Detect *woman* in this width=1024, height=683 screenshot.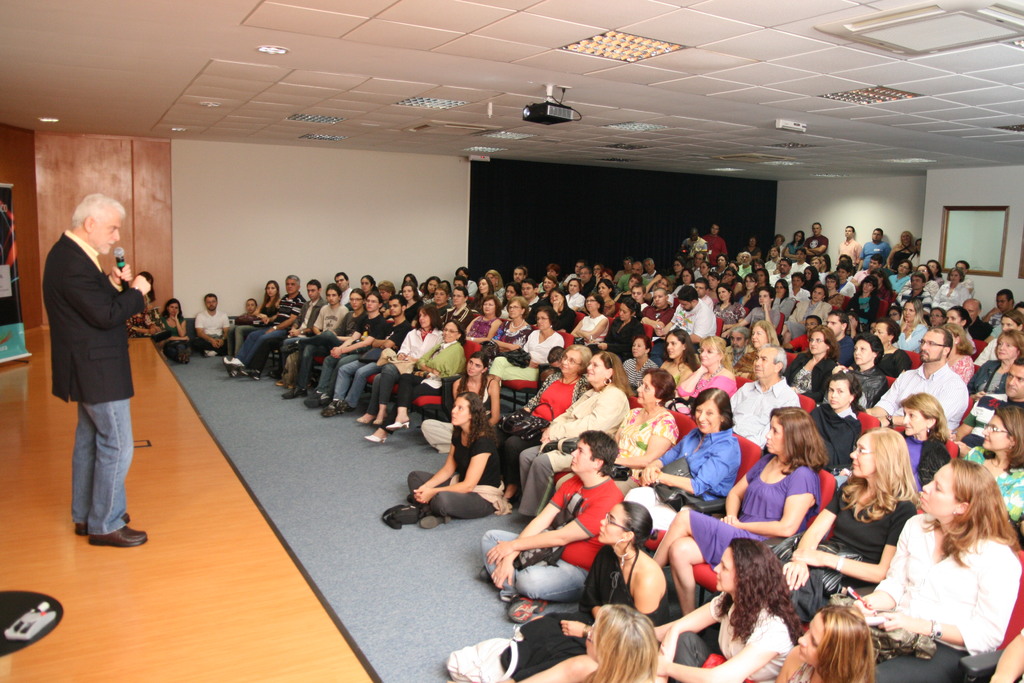
Detection: BBox(781, 287, 828, 356).
